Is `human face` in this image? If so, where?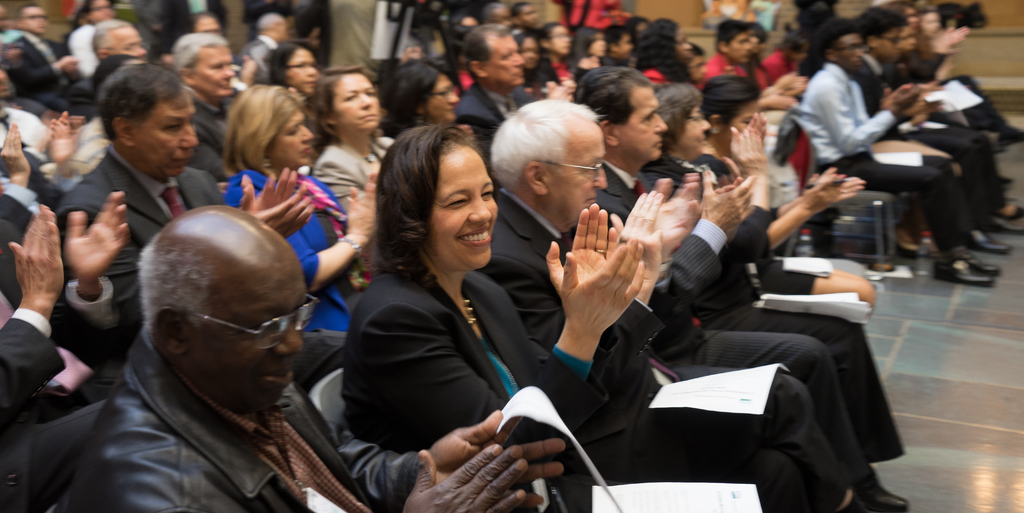
Yes, at (425, 77, 460, 120).
